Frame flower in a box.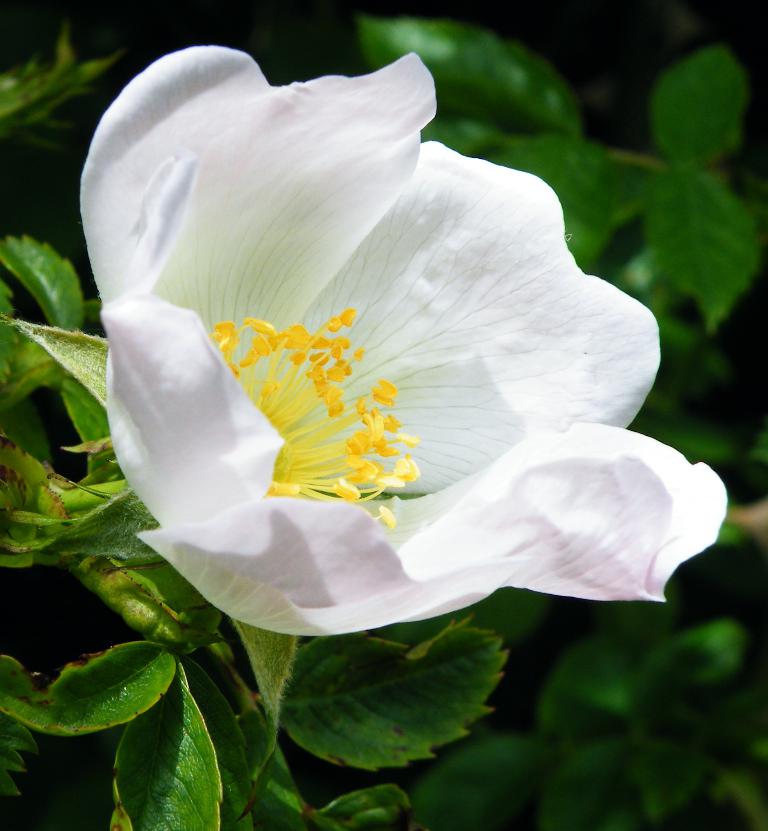
73,46,742,647.
